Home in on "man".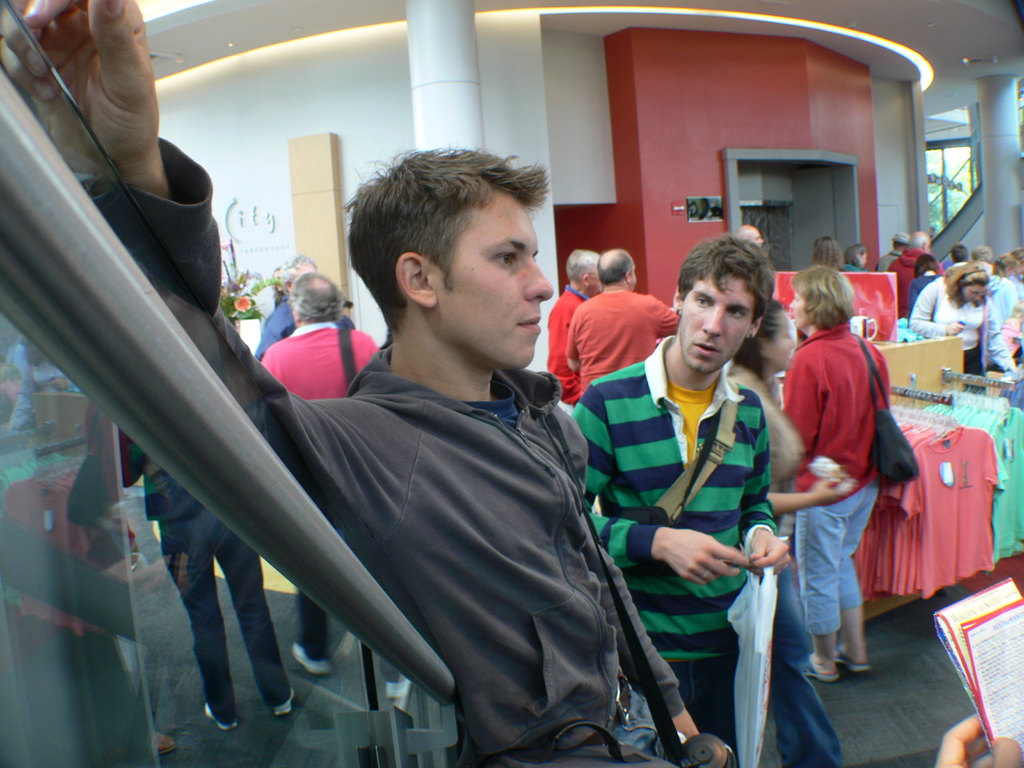
Homed in at [566, 249, 690, 387].
